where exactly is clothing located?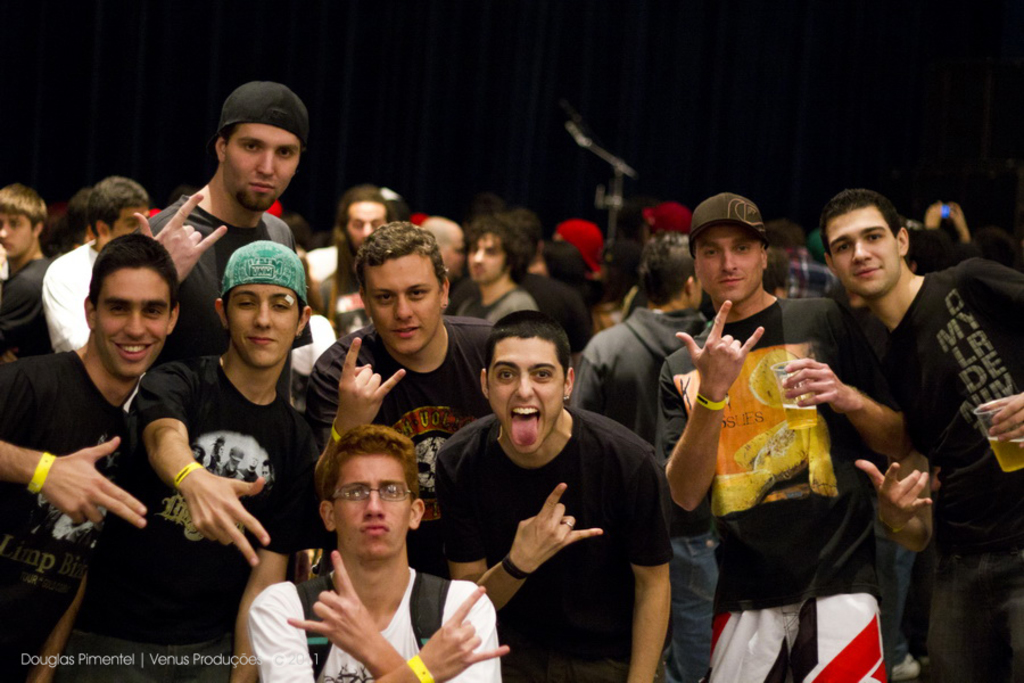
Its bounding box is x1=286, y1=302, x2=486, y2=538.
